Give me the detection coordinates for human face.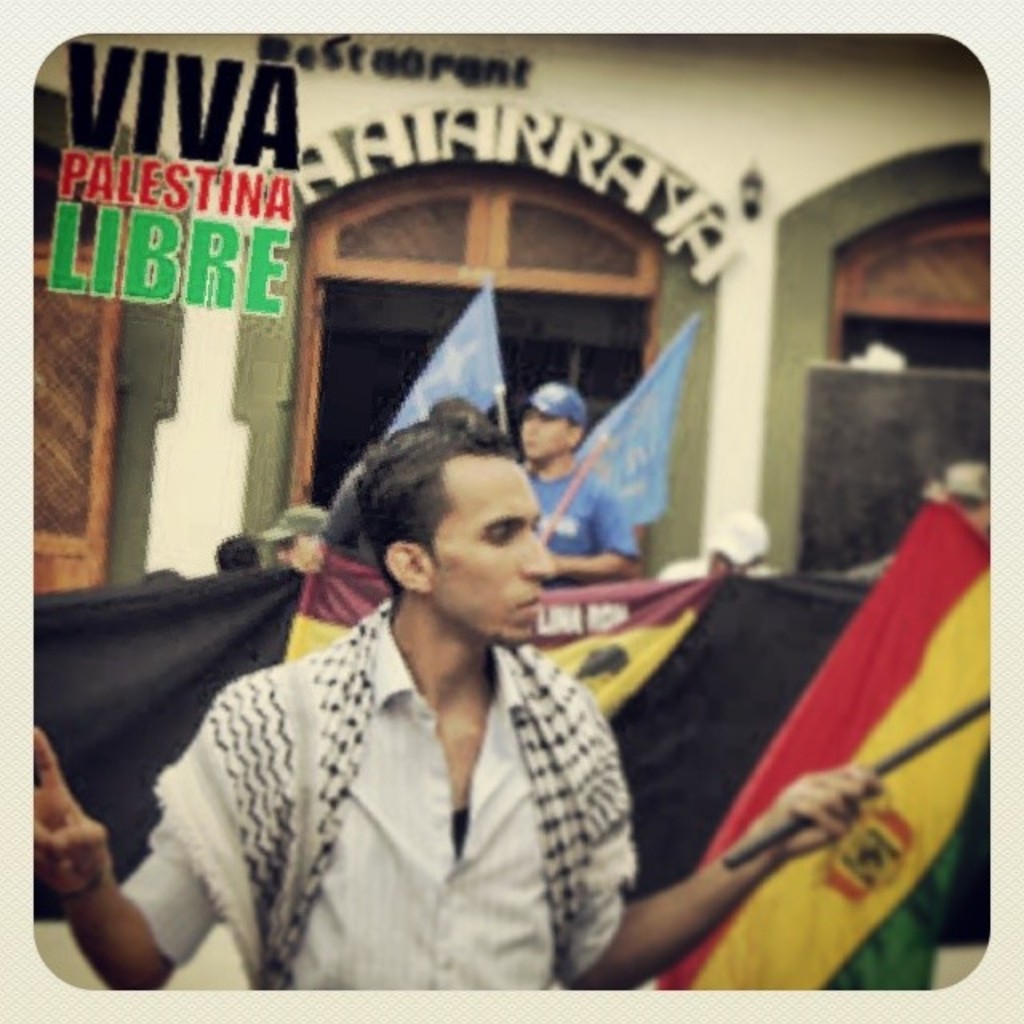
pyautogui.locateOnScreen(434, 461, 549, 654).
